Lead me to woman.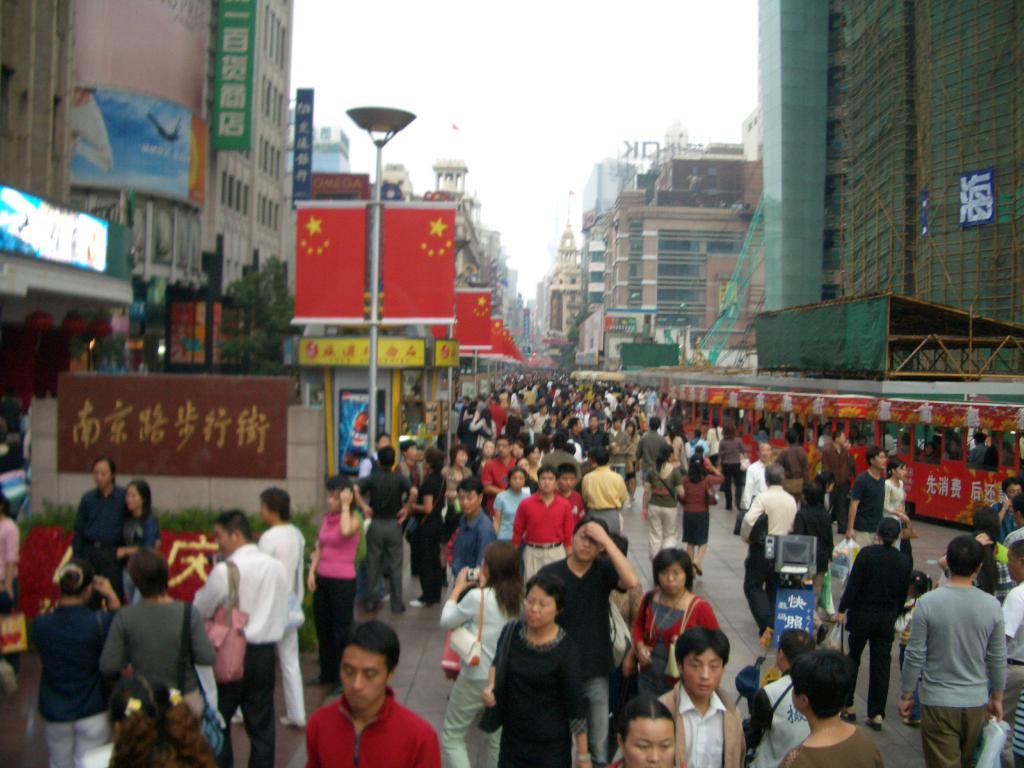
Lead to box=[231, 484, 328, 729].
